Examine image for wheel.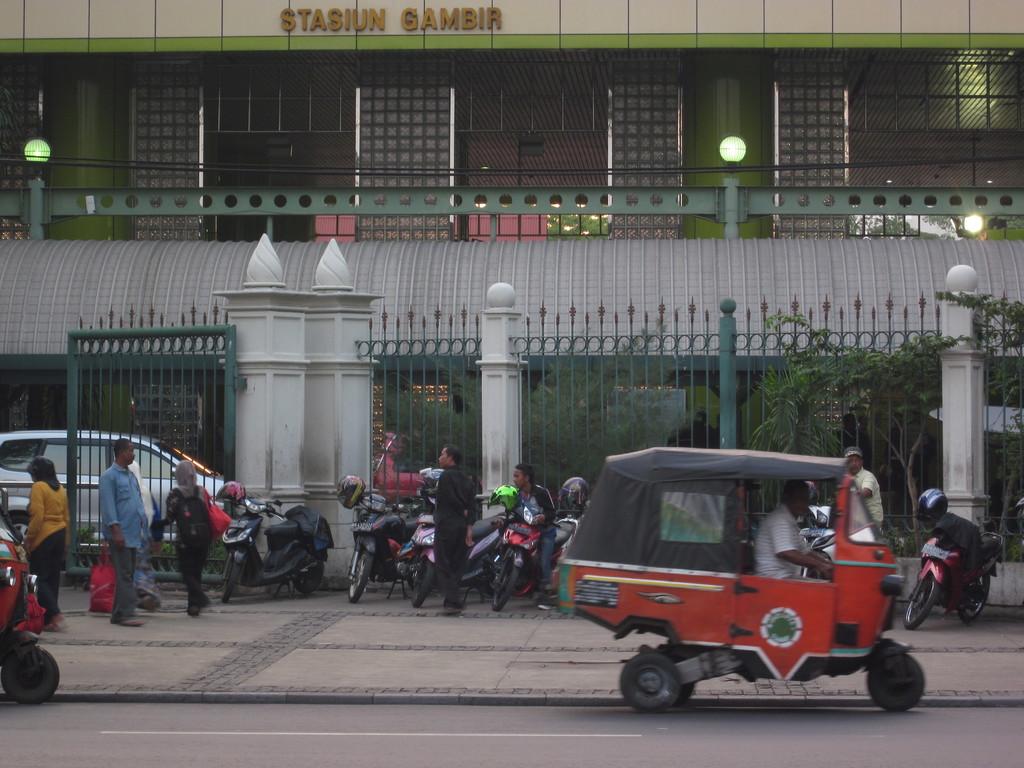
Examination result: bbox=(907, 579, 938, 630).
